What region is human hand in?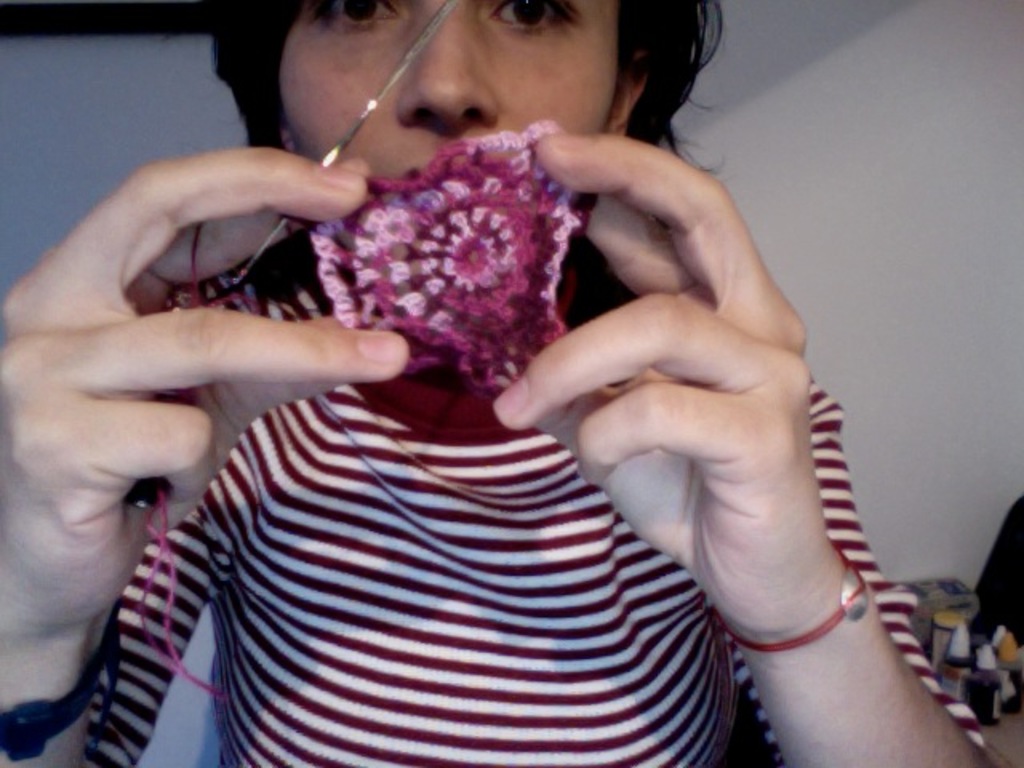
box=[0, 144, 413, 659].
